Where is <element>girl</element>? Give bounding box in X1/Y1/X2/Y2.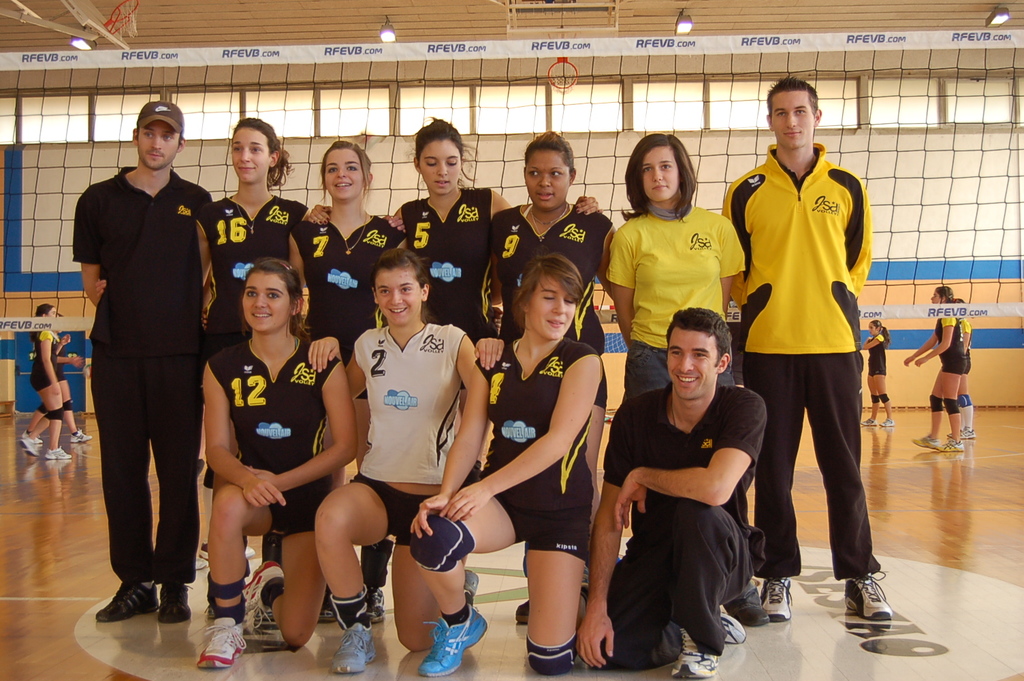
206/270/359/659.
